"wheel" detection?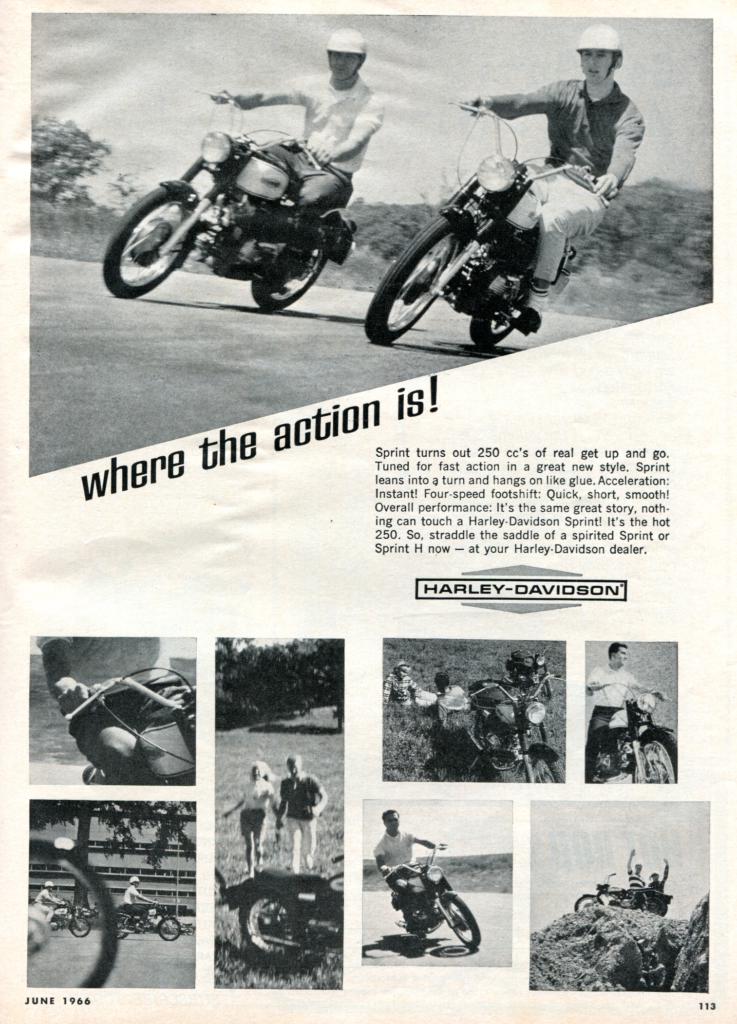
[left=115, top=920, right=127, bottom=941]
